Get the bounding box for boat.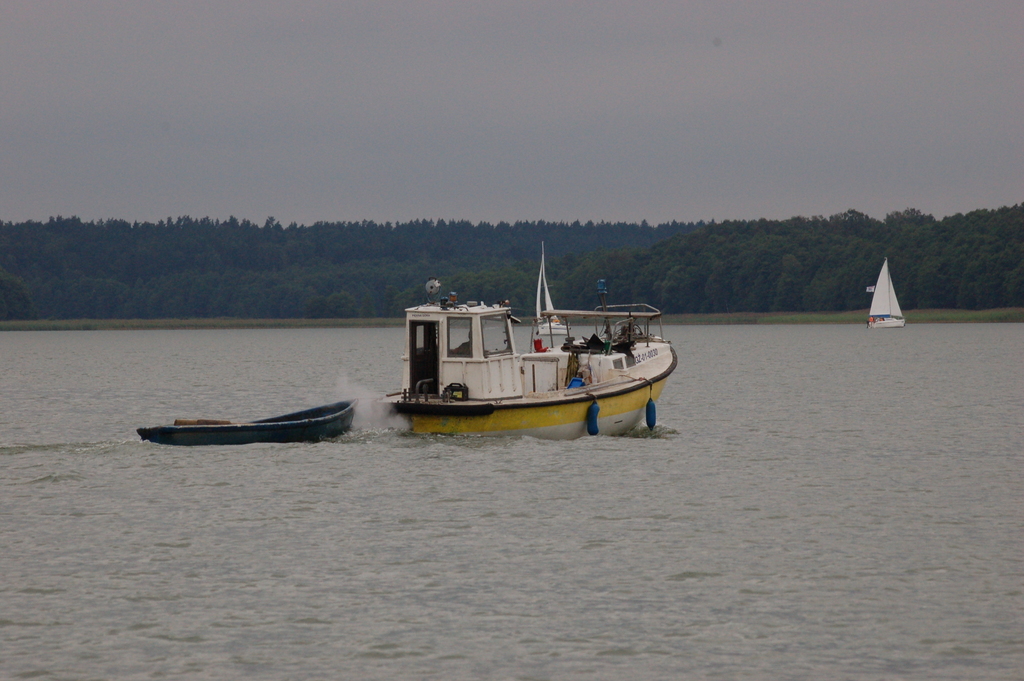
376/275/680/437.
